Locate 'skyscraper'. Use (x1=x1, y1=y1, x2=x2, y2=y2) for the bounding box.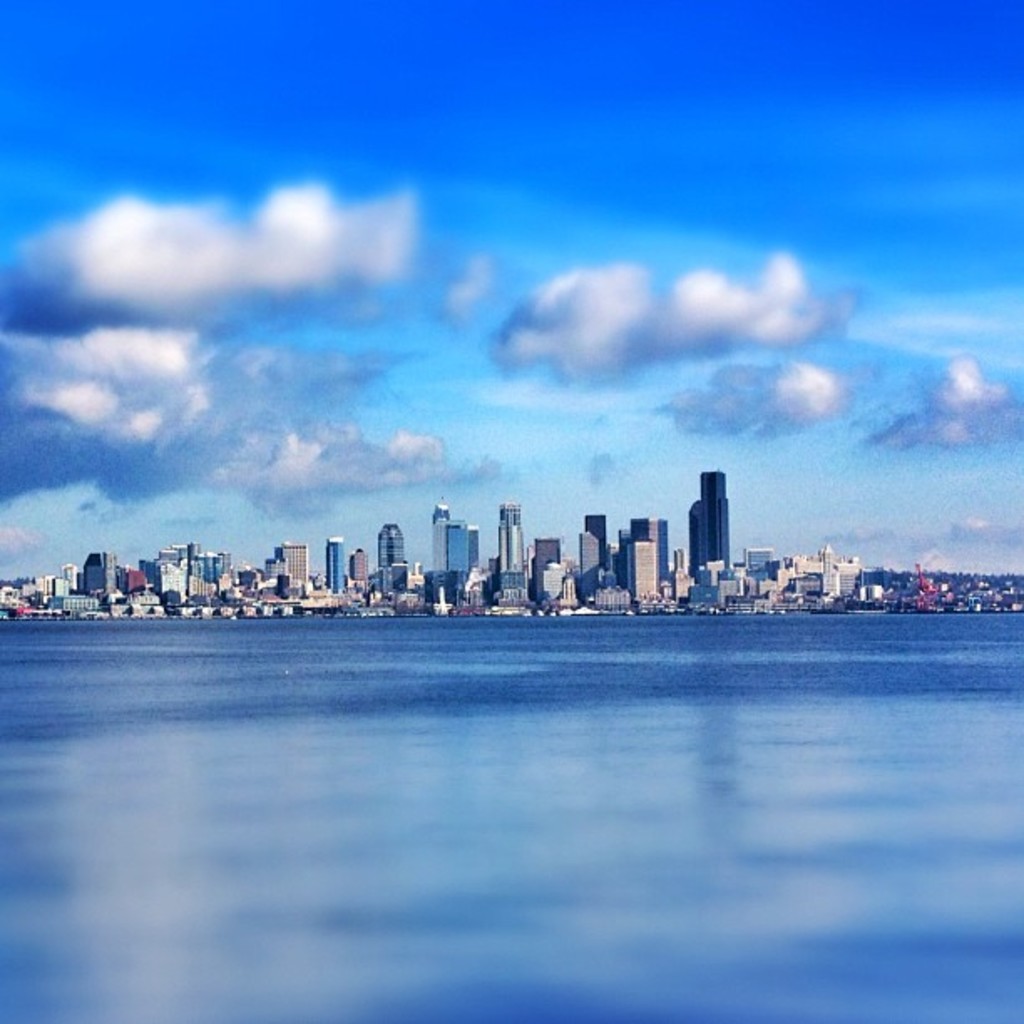
(x1=346, y1=547, x2=366, y2=604).
